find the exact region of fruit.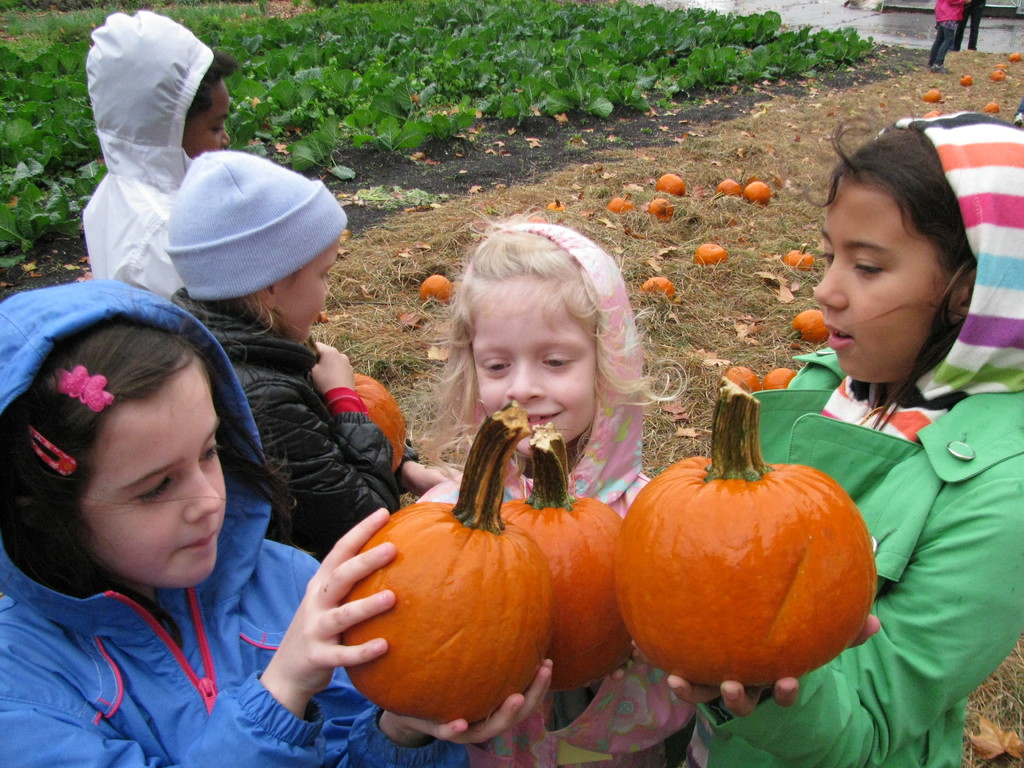
Exact region: 616/447/866/687.
